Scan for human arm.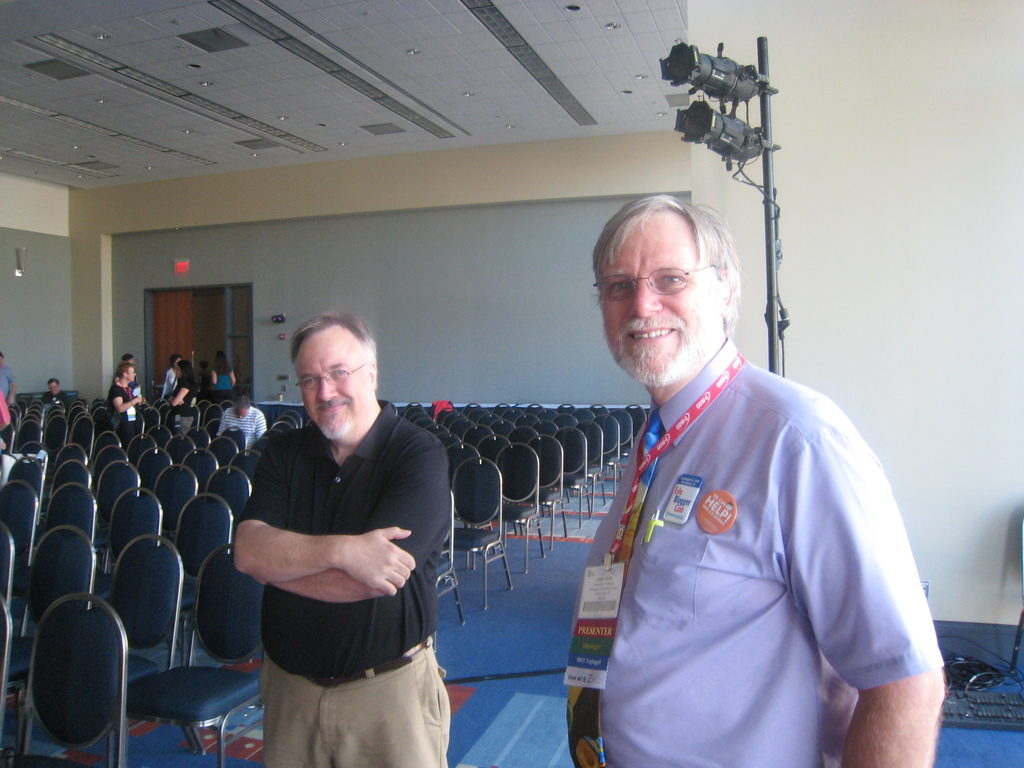
Scan result: 221 412 230 434.
